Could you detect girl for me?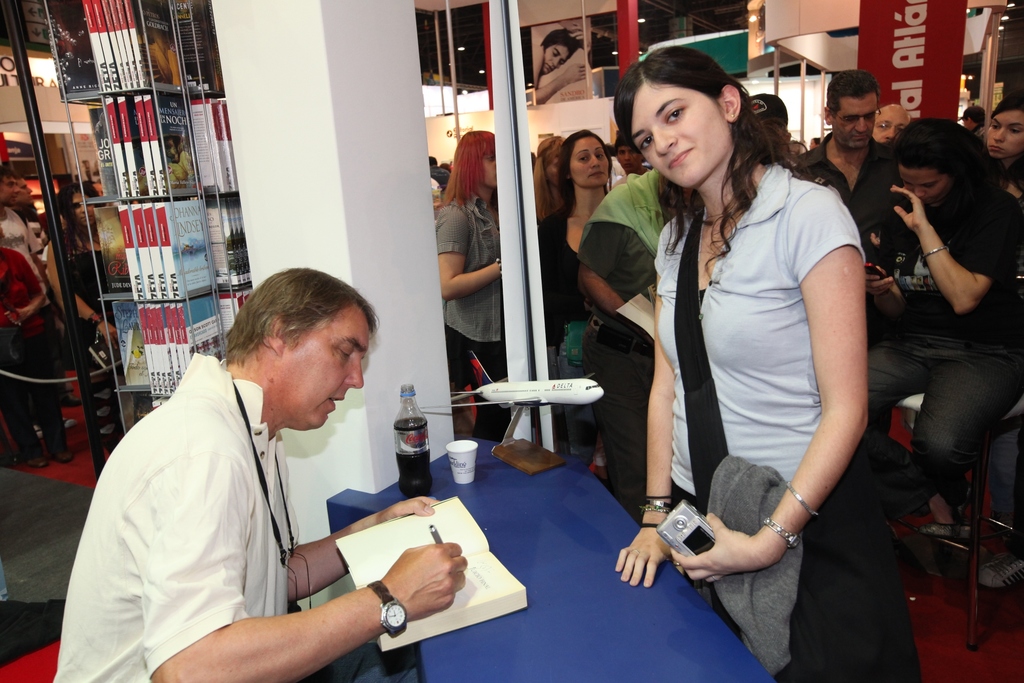
Detection result: left=861, top=115, right=1022, bottom=541.
